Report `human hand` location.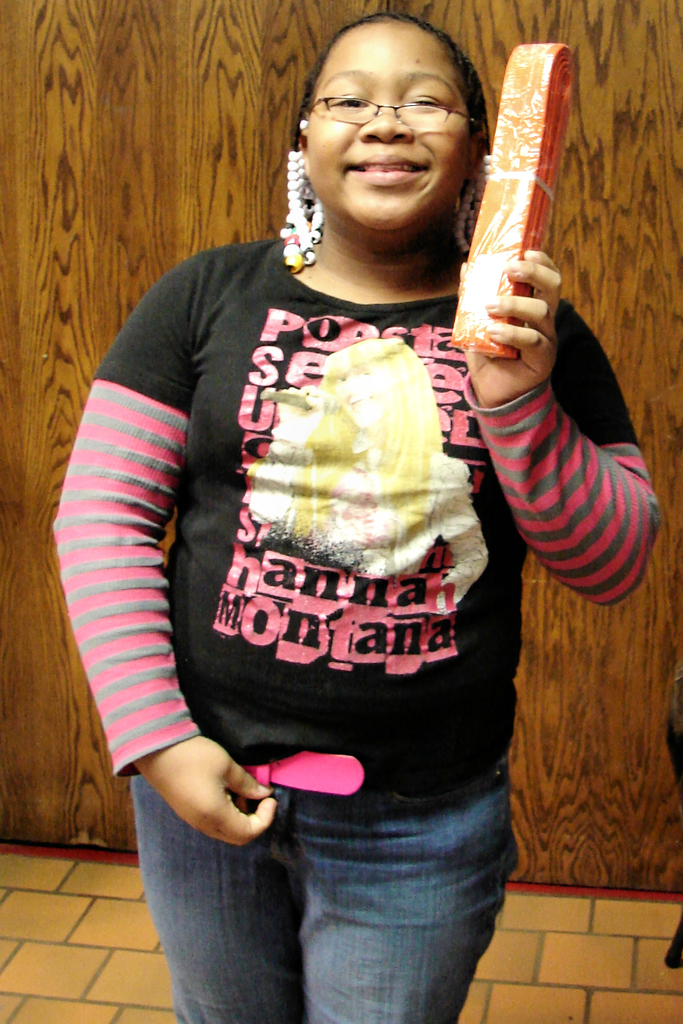
Report: select_region(458, 225, 582, 399).
